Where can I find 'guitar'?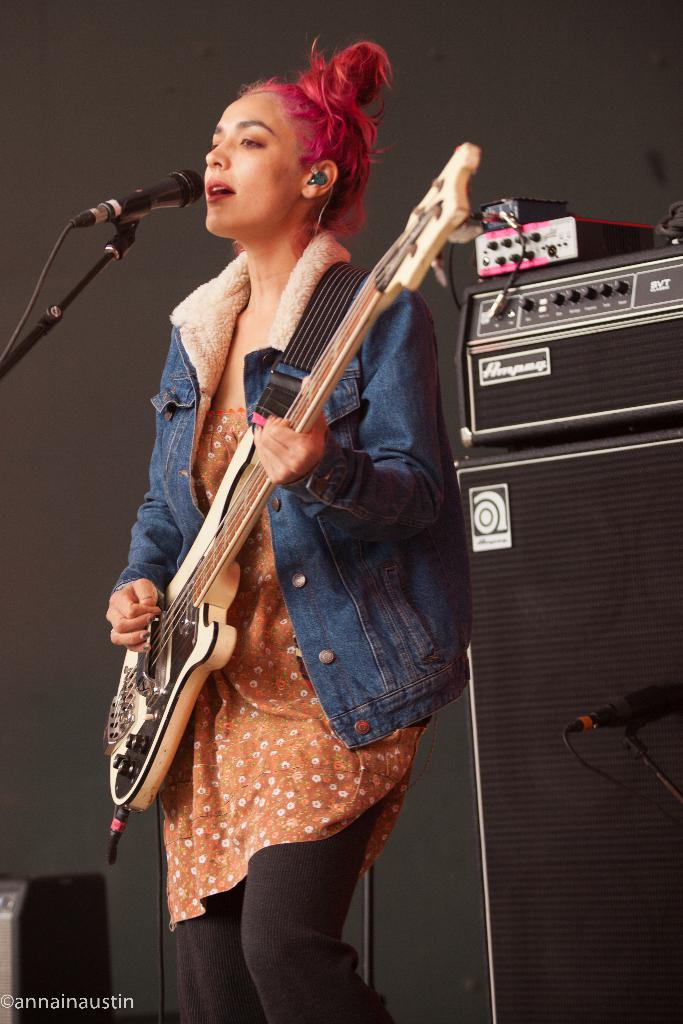
You can find it at select_region(92, 166, 441, 867).
